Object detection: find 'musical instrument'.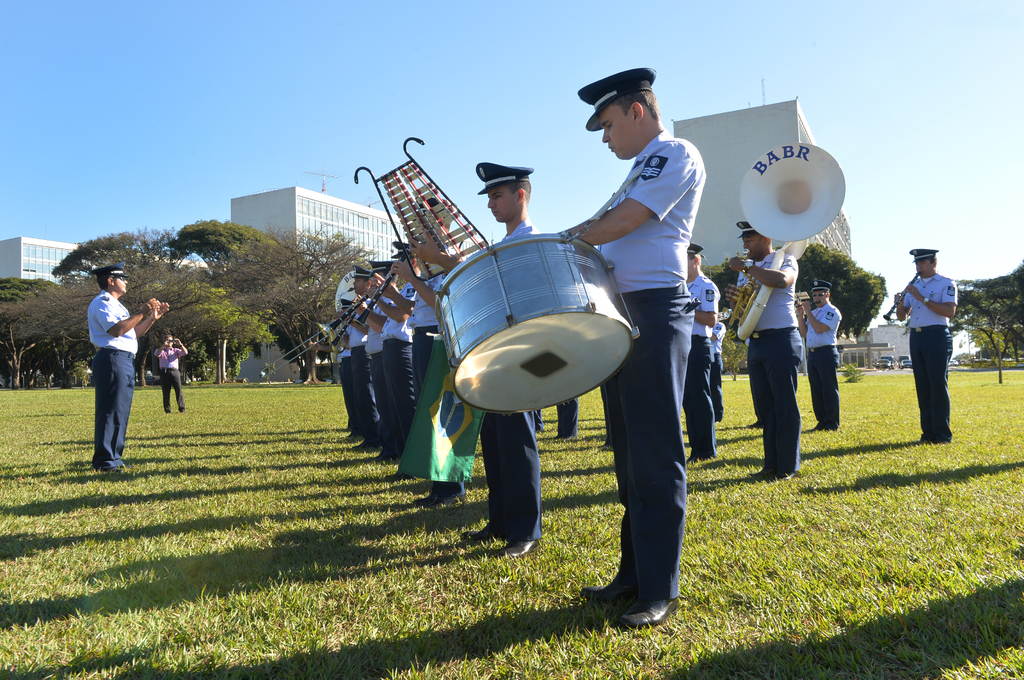
select_region(883, 271, 916, 326).
